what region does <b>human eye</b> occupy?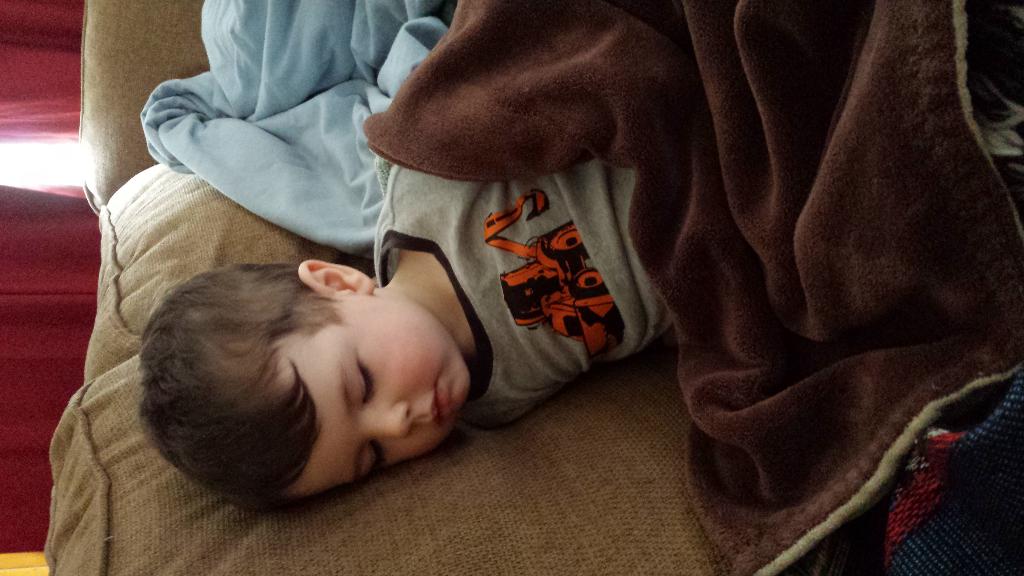
locate(360, 439, 389, 483).
